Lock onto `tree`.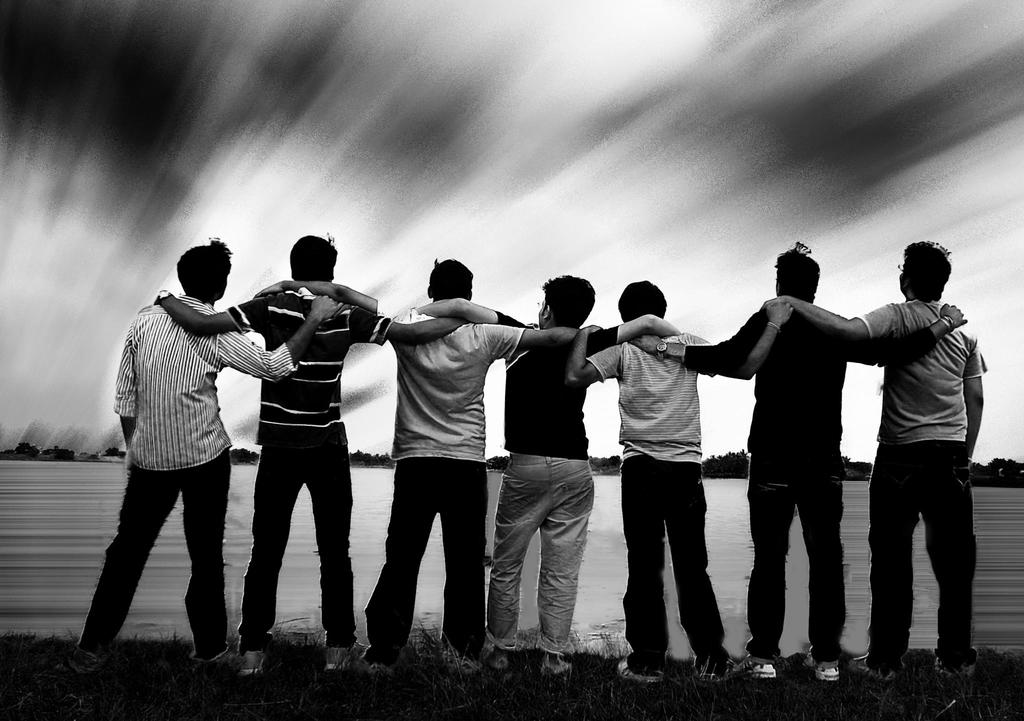
Locked: rect(970, 455, 1023, 482).
